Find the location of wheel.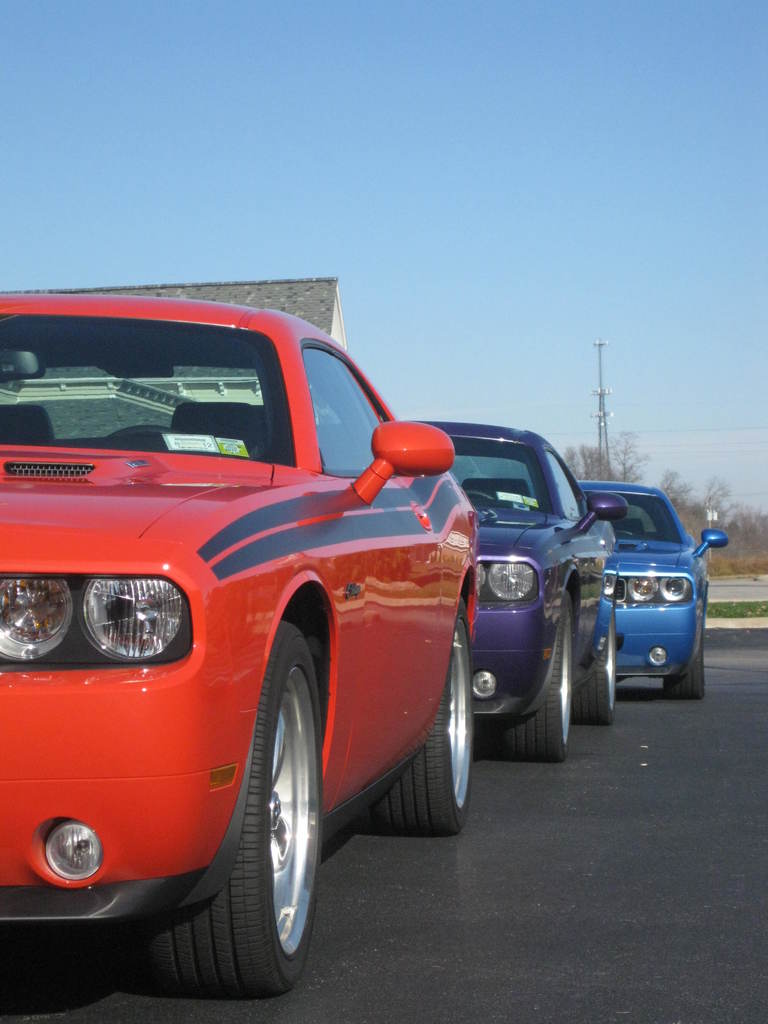
Location: detection(486, 590, 576, 764).
